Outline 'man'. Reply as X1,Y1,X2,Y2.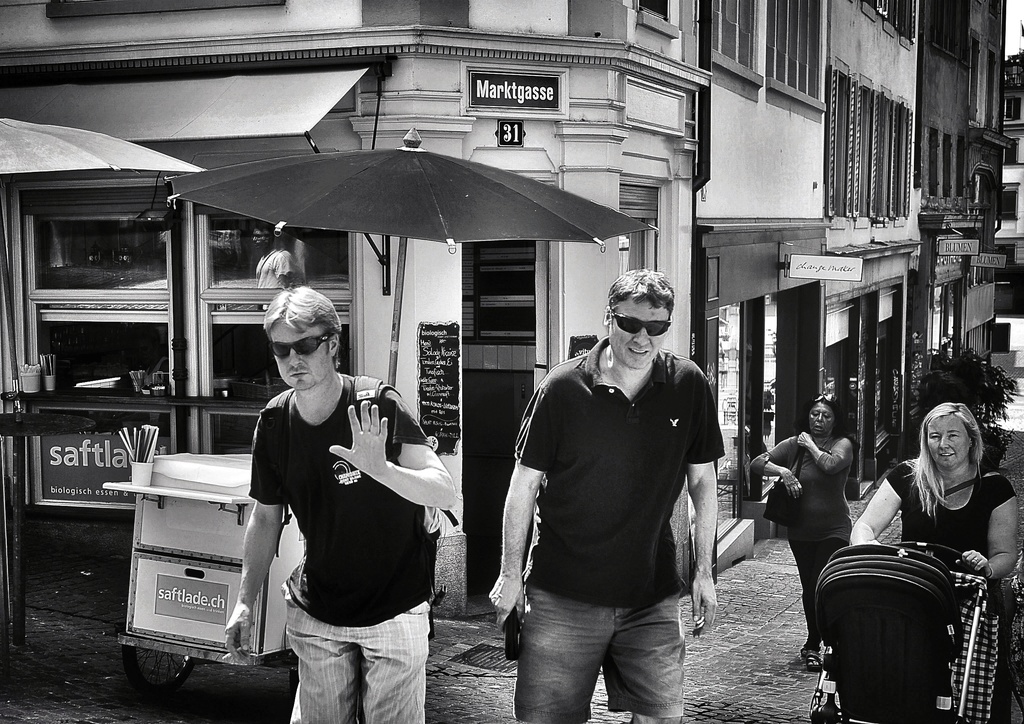
499,246,725,714.
